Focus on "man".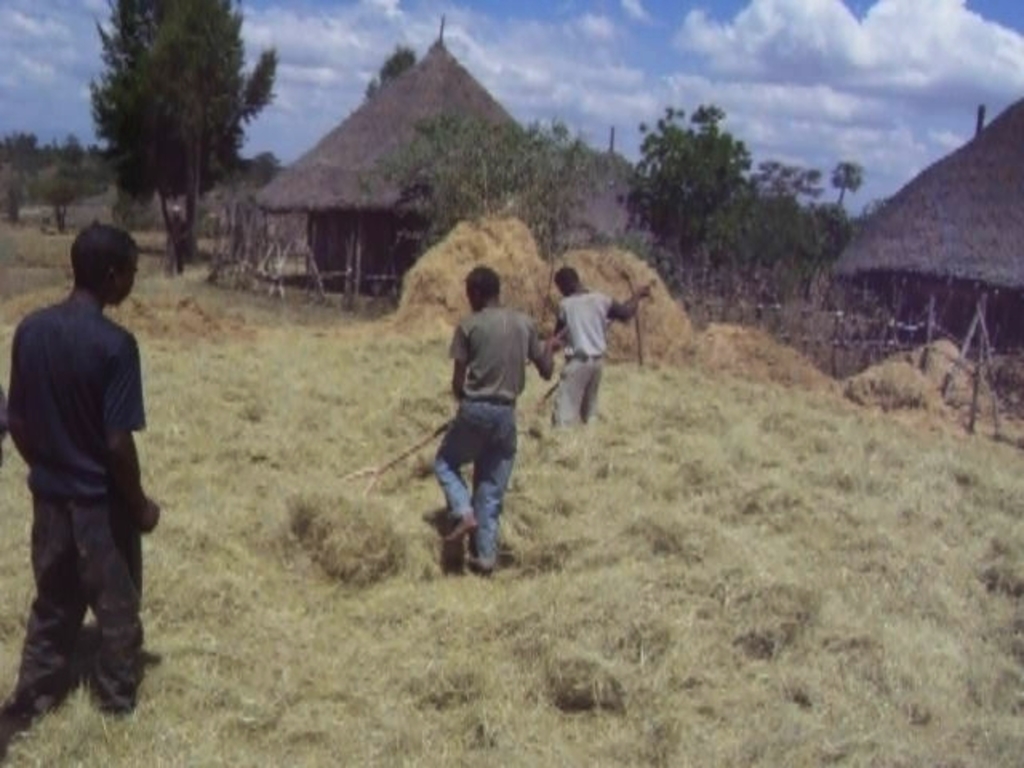
Focused at {"x1": 13, "y1": 221, "x2": 160, "y2": 714}.
